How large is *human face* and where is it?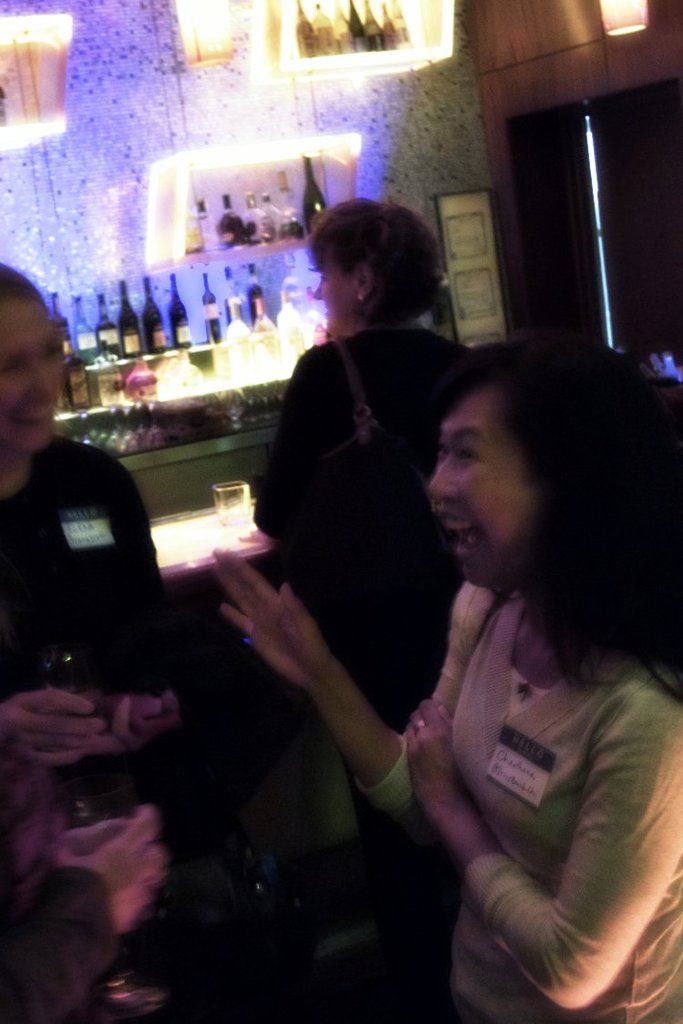
Bounding box: BBox(433, 398, 543, 593).
